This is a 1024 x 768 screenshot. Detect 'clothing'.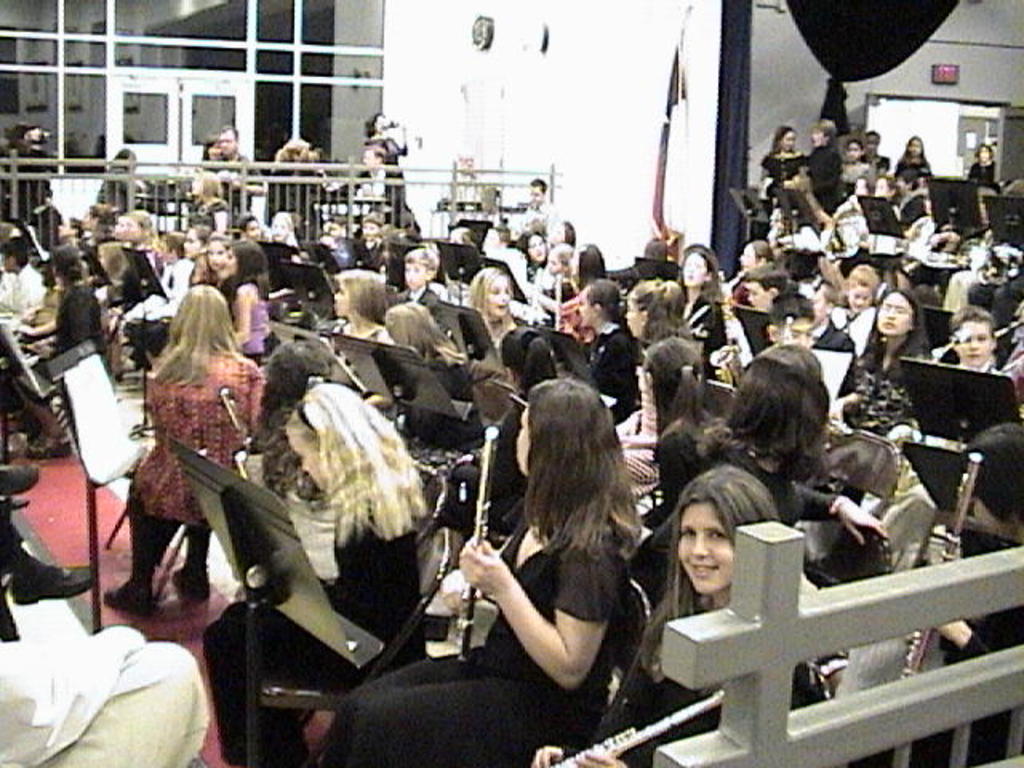
[571, 579, 838, 766].
